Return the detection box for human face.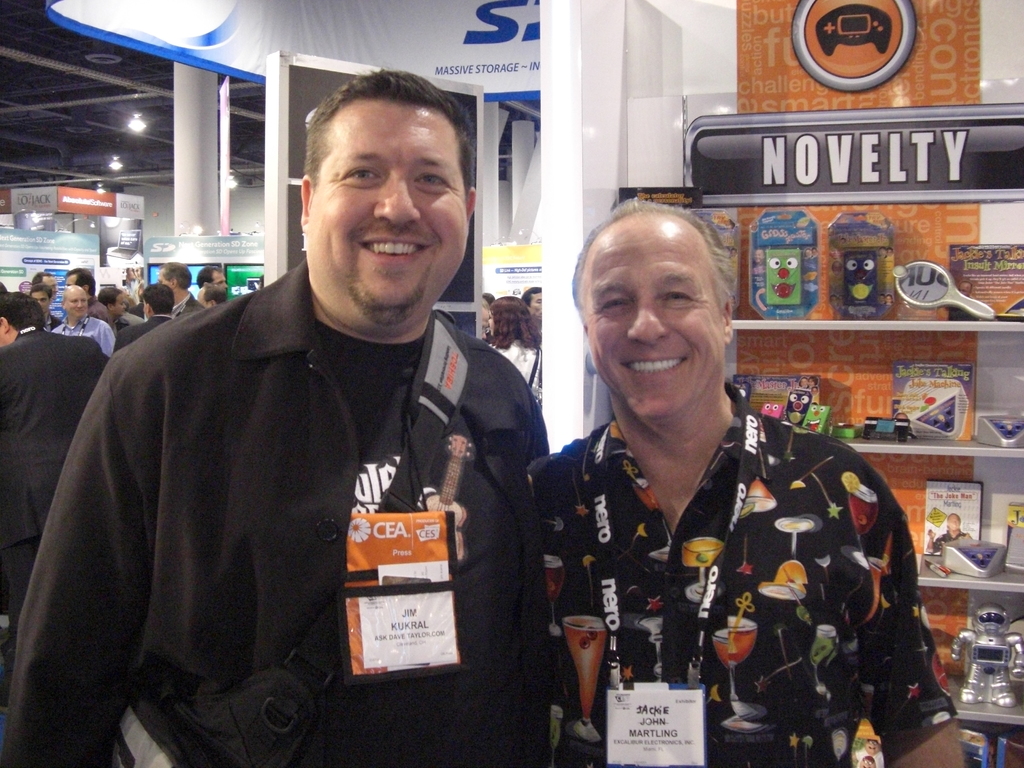
<bbox>209, 270, 228, 290</bbox>.
